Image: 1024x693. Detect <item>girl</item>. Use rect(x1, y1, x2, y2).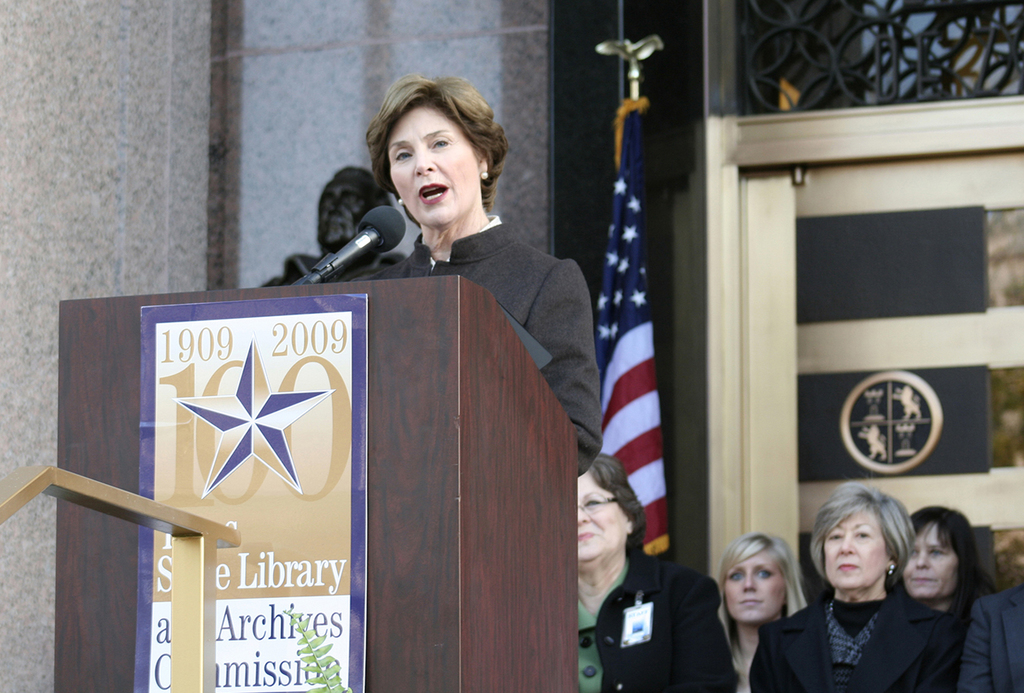
rect(889, 506, 1006, 631).
